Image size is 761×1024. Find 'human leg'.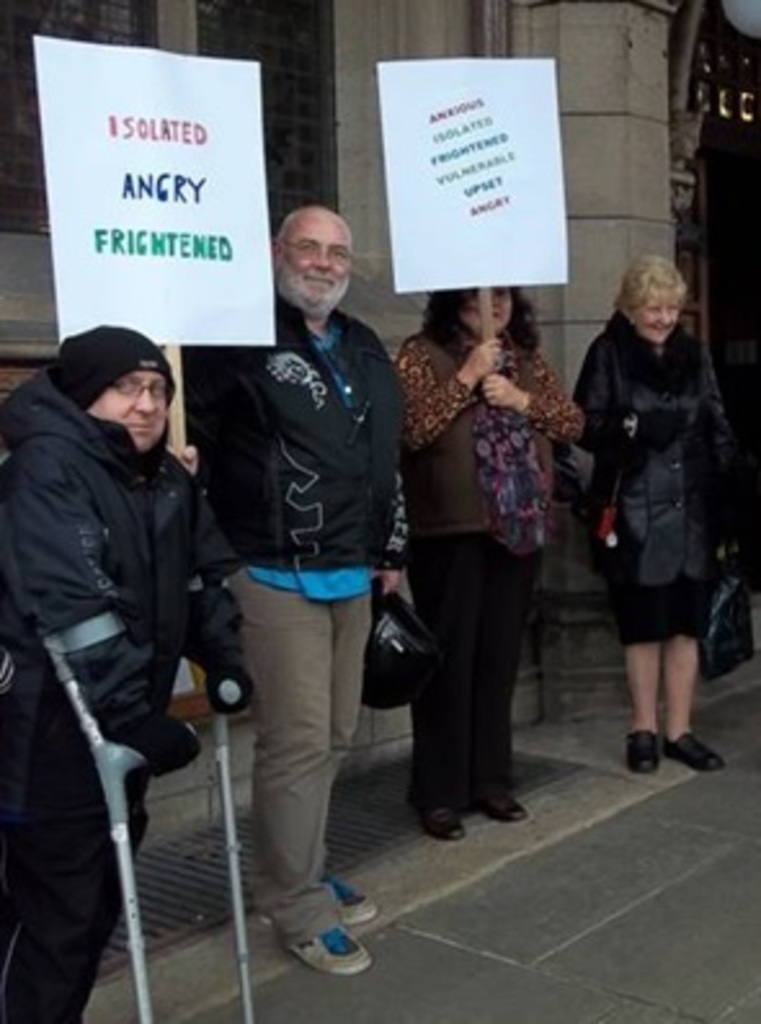
box(609, 539, 663, 766).
